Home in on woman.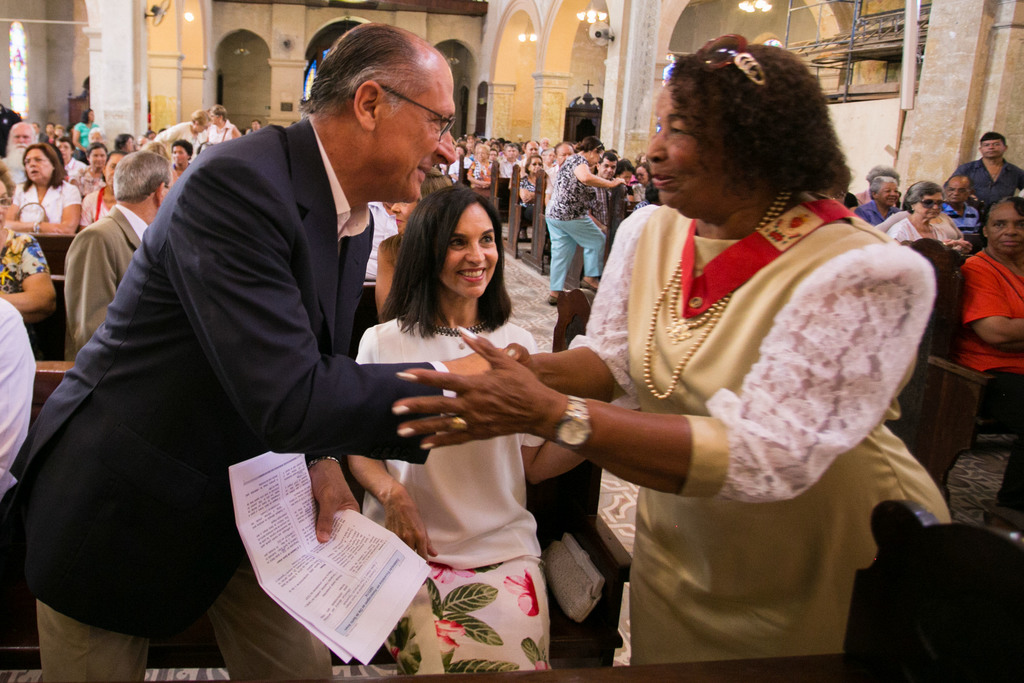
Homed in at <region>152, 114, 212, 145</region>.
